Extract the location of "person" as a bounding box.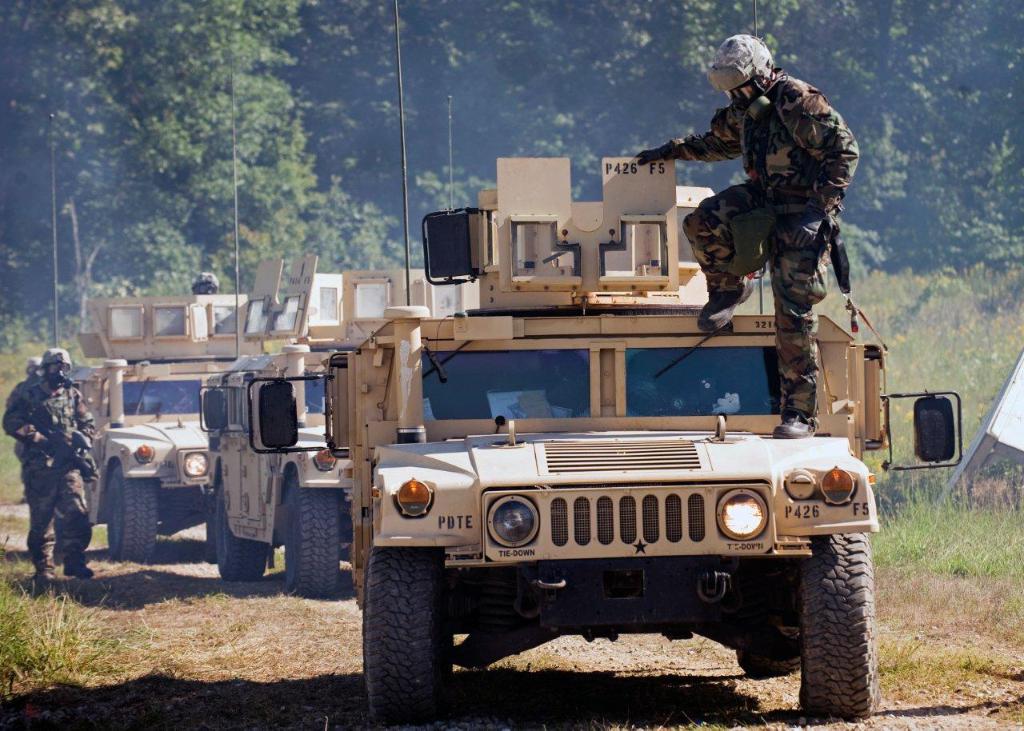
select_region(154, 270, 220, 334).
